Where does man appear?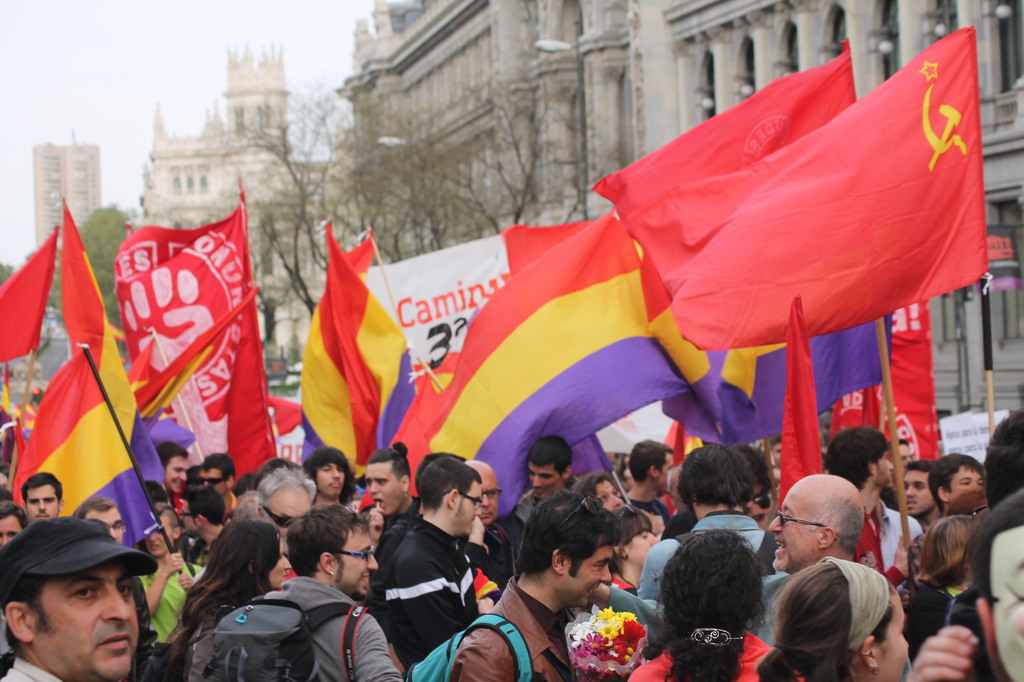
Appears at box(932, 450, 984, 539).
